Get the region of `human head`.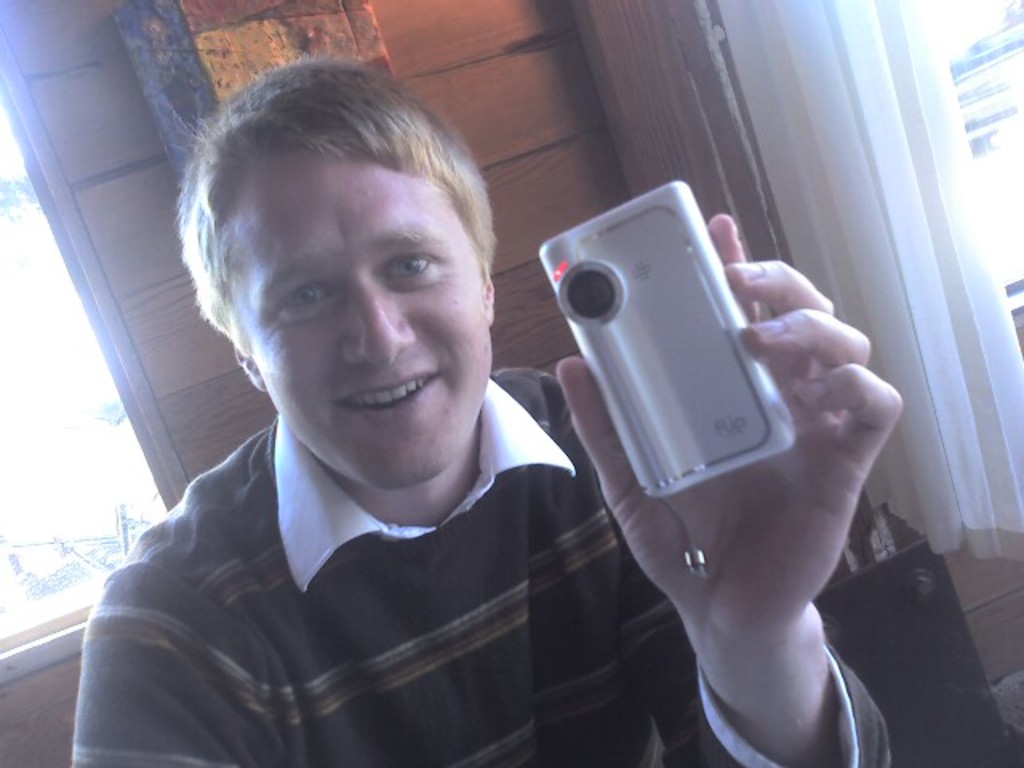
189:59:504:461.
